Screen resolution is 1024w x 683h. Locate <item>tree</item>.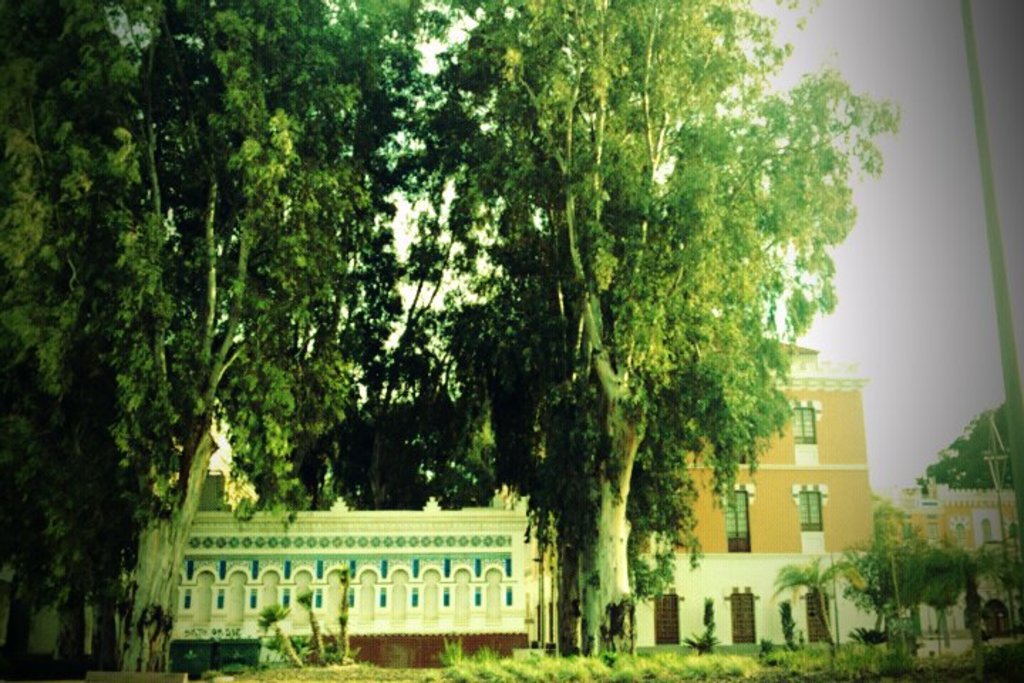
region(930, 524, 1023, 682).
